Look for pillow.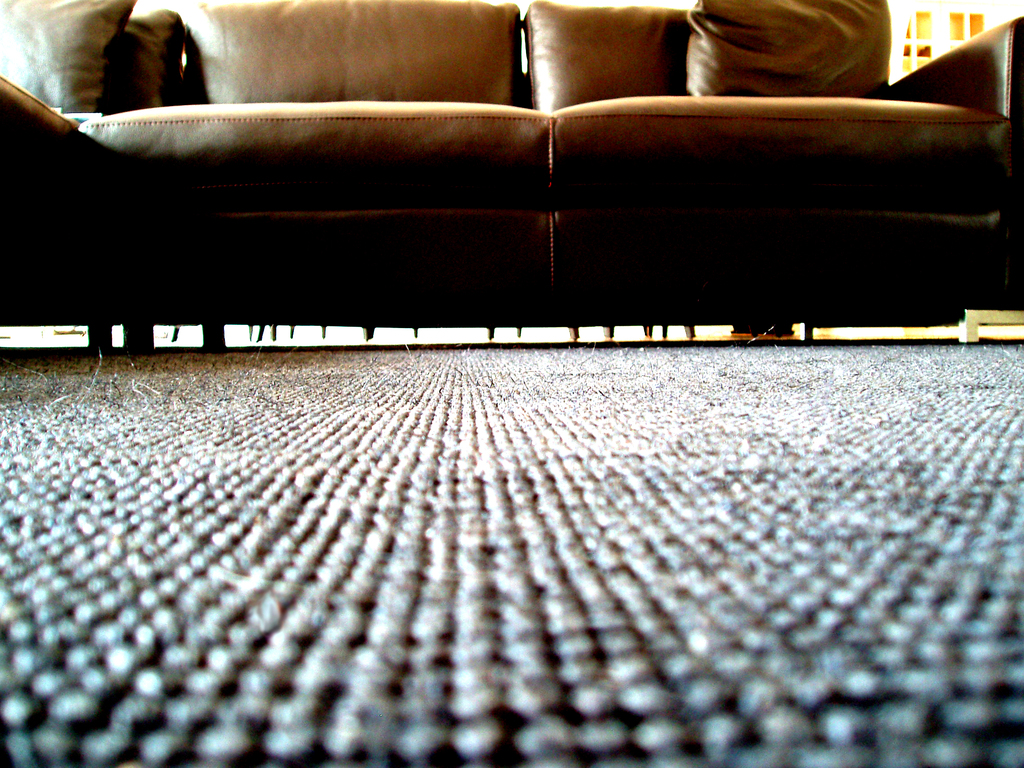
Found: box=[172, 0, 529, 113].
